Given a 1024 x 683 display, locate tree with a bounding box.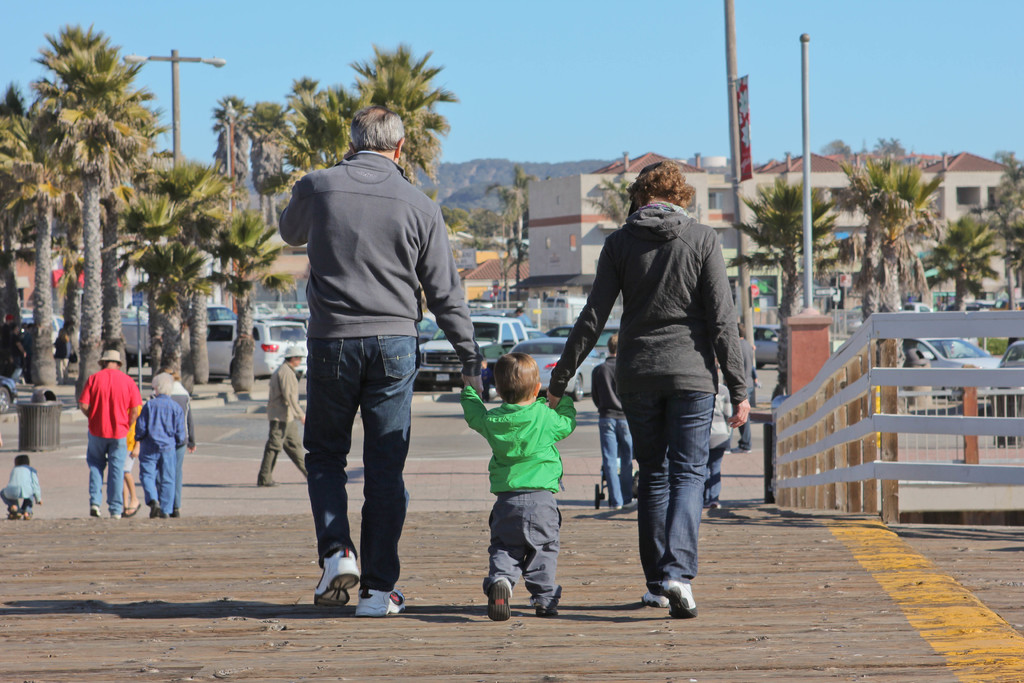
Located: <bbox>732, 171, 838, 390</bbox>.
